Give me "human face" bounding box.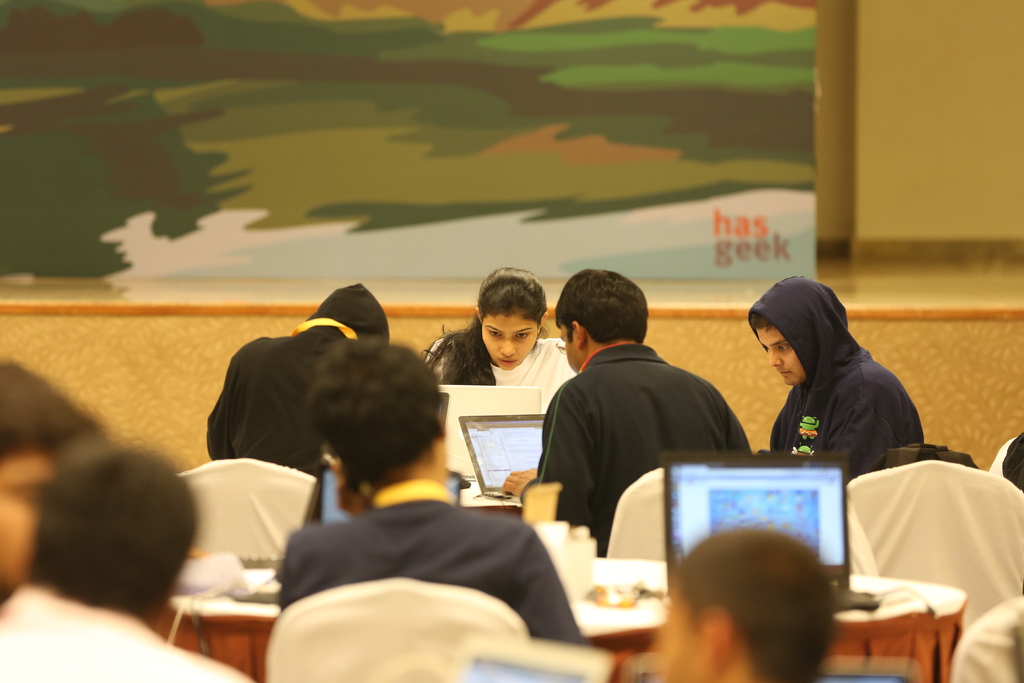
bbox=[476, 308, 540, 372].
